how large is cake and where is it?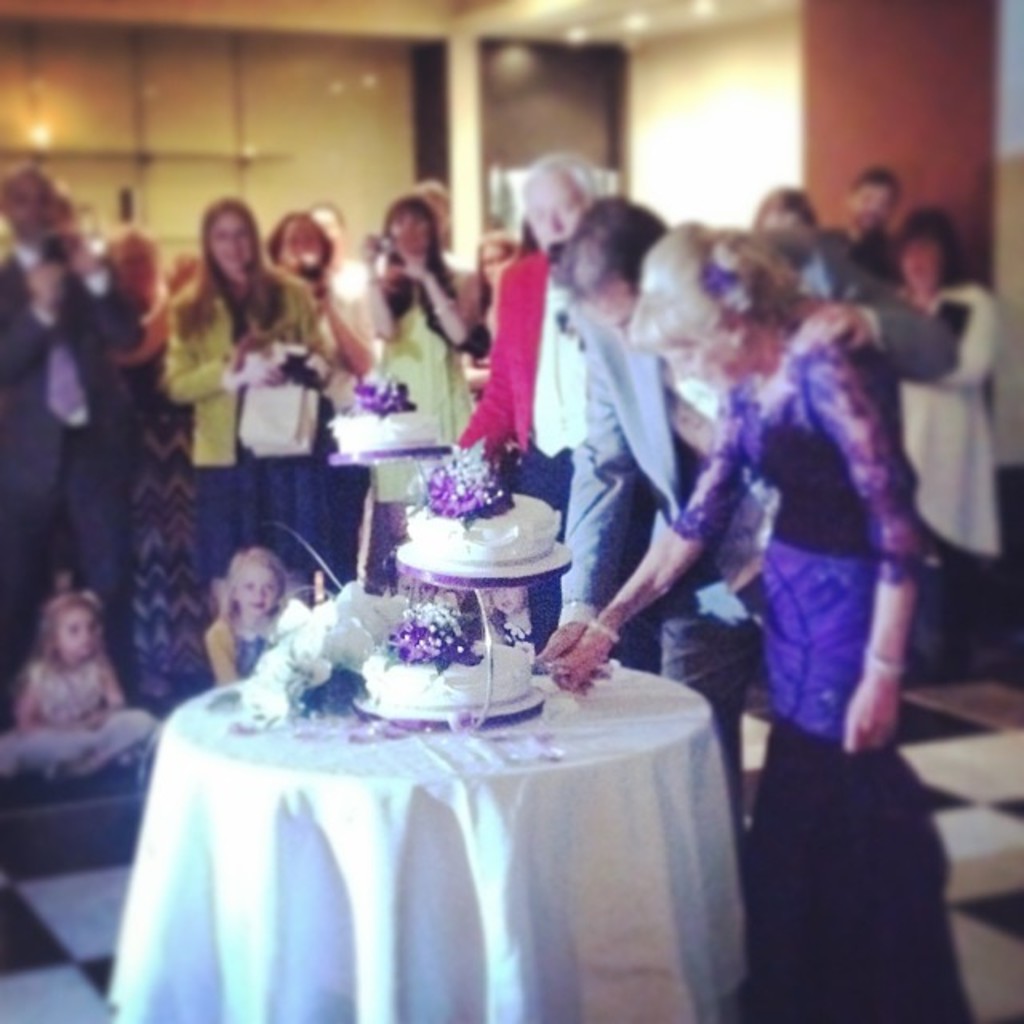
Bounding box: 406, 491, 566, 560.
